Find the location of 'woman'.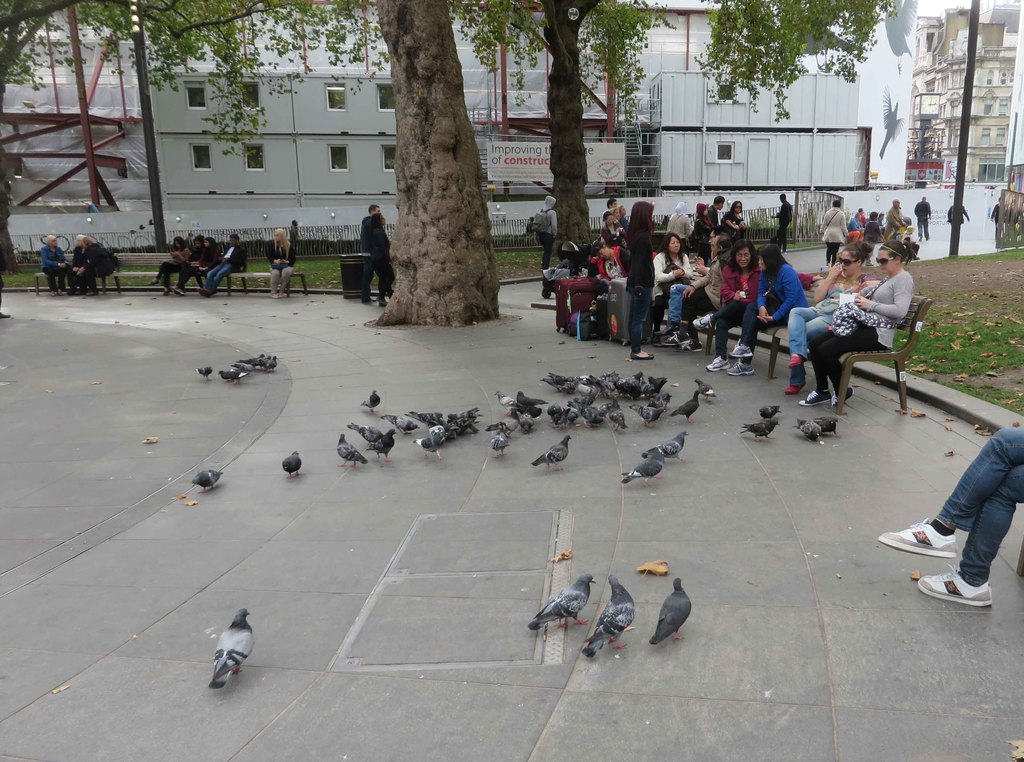
Location: [x1=649, y1=229, x2=694, y2=339].
